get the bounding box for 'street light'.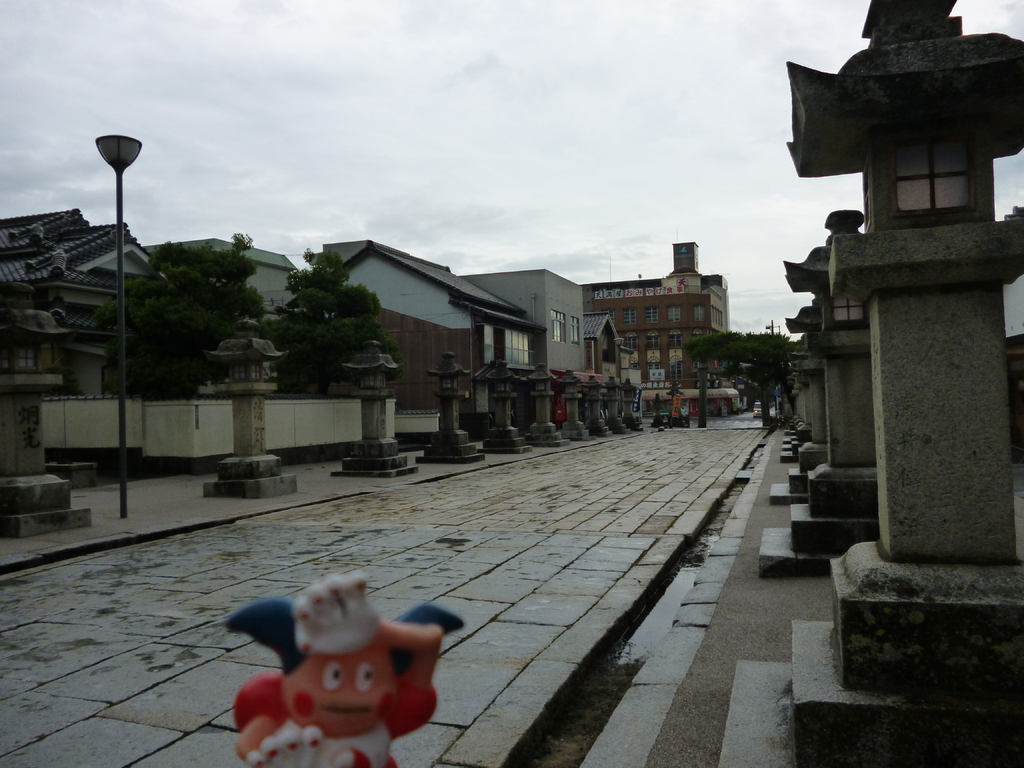
box=[614, 330, 627, 412].
